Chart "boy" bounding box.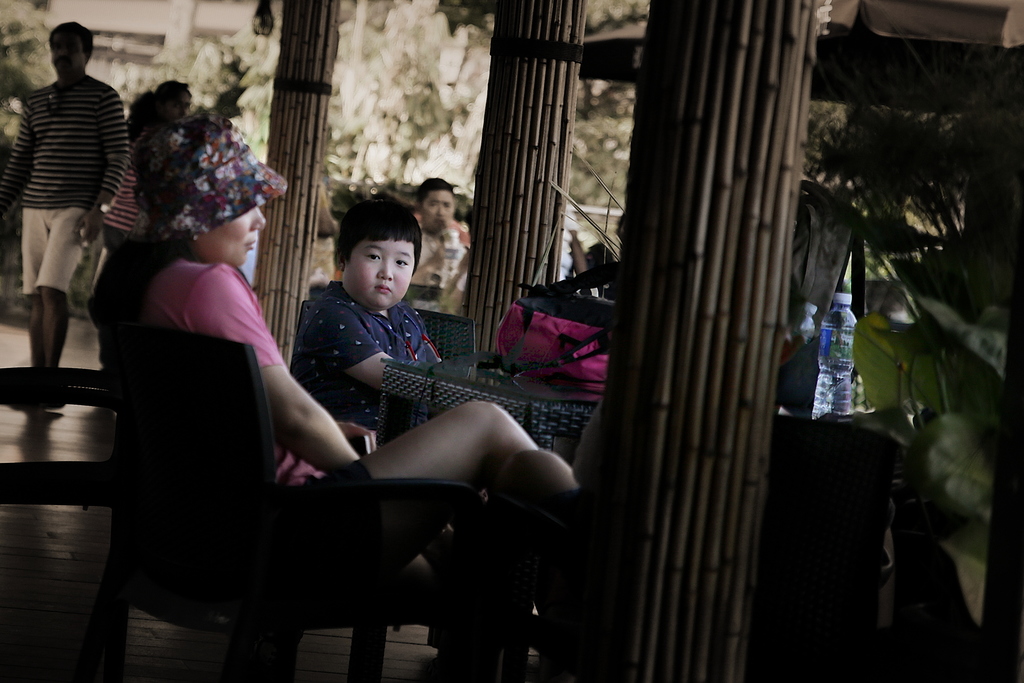
Charted: 292/198/443/409.
